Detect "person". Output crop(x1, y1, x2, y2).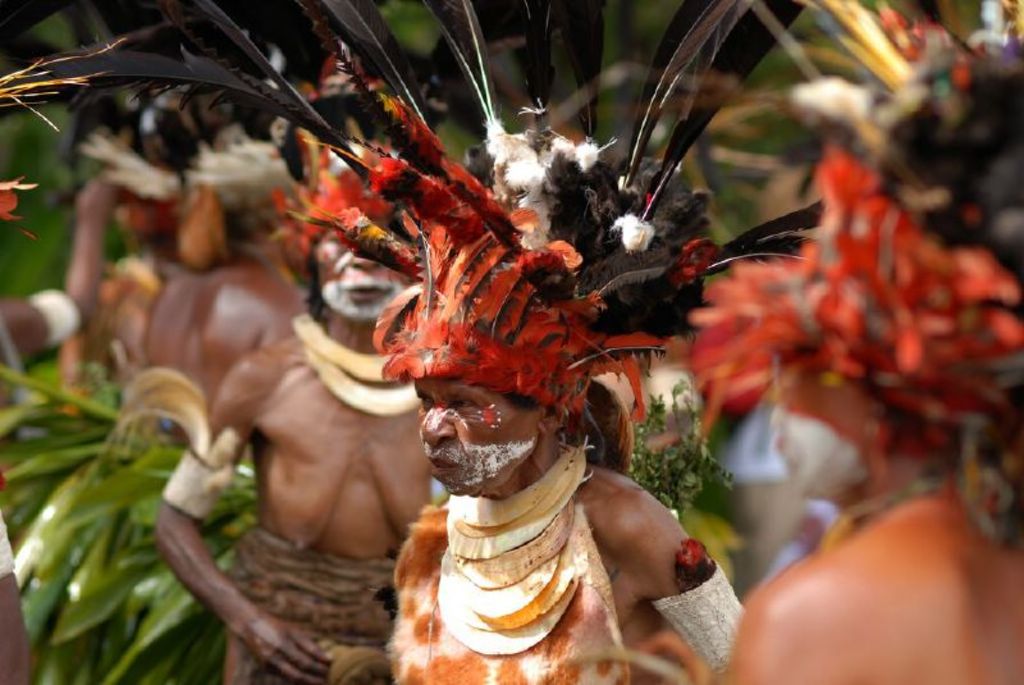
crop(675, 175, 1023, 684).
